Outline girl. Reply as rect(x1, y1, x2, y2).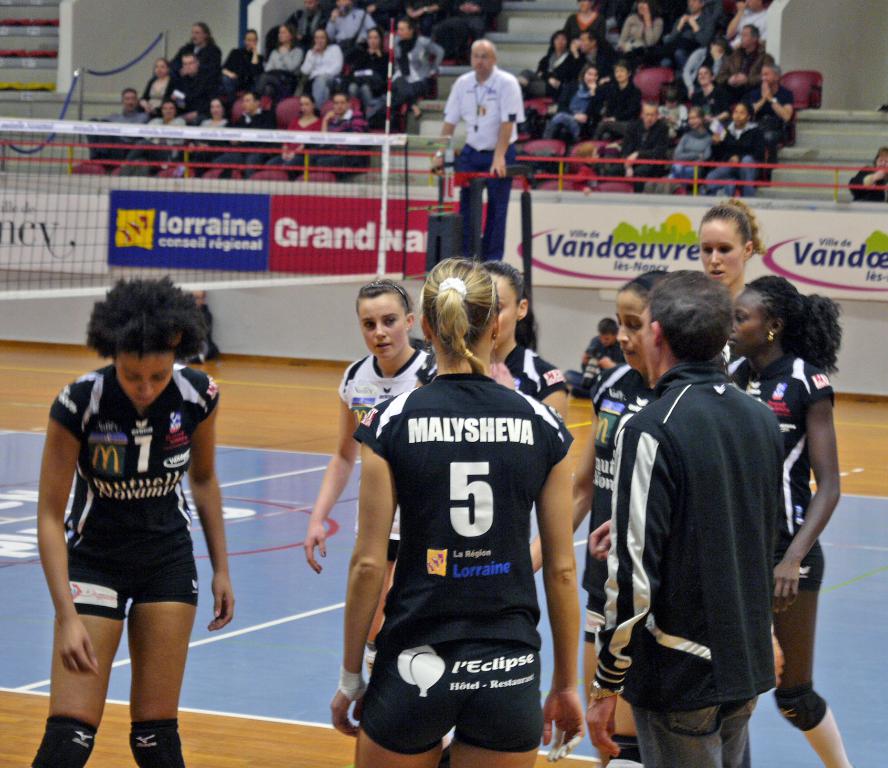
rect(521, 268, 672, 766).
